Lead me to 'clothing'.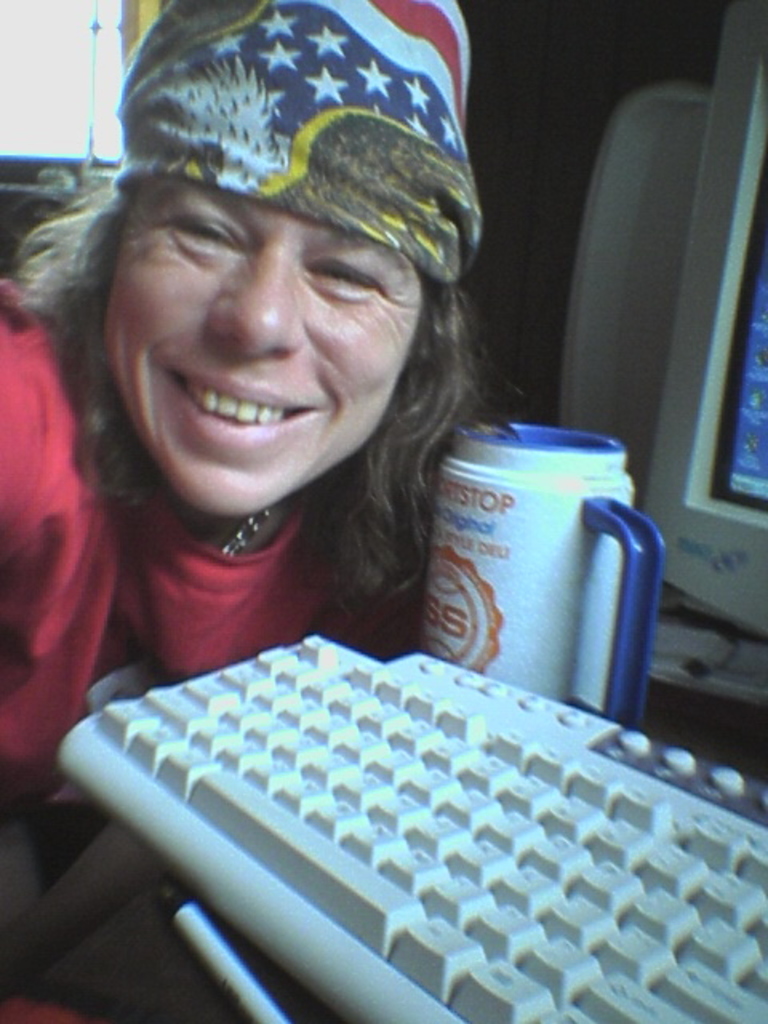
Lead to bbox=(109, 0, 491, 309).
